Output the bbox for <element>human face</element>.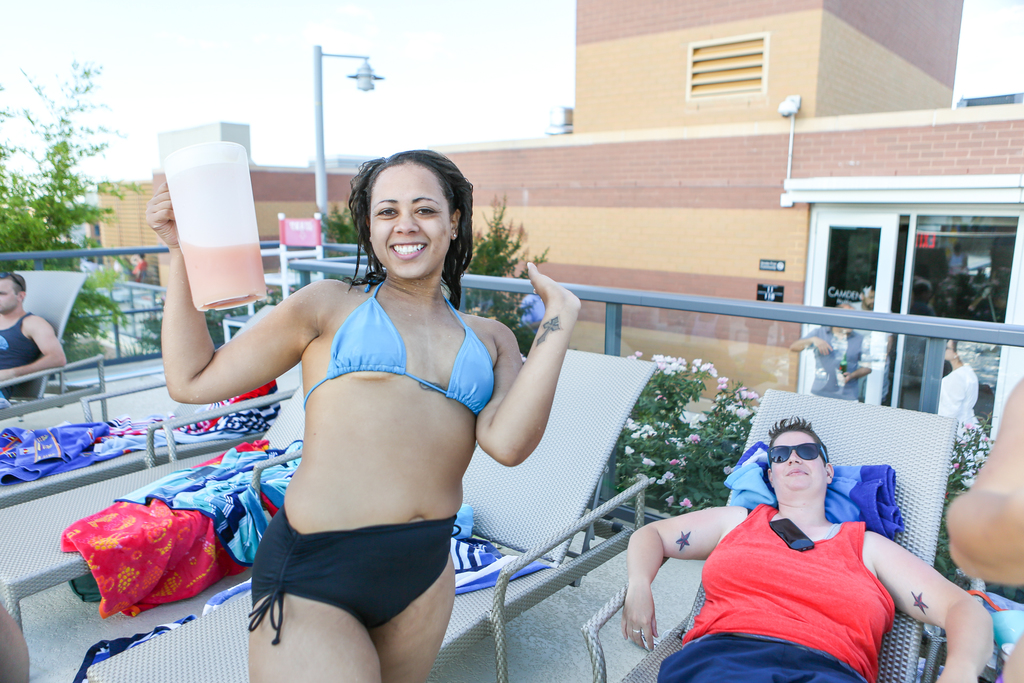
crop(771, 431, 826, 497).
